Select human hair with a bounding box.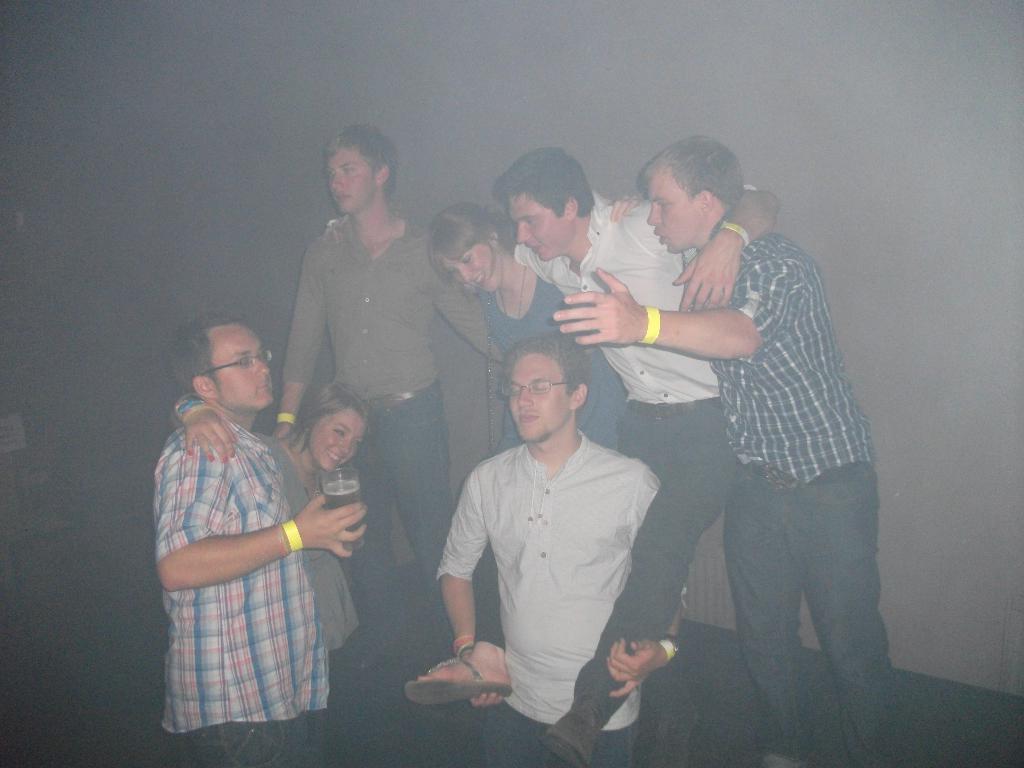
bbox=[166, 317, 257, 401].
